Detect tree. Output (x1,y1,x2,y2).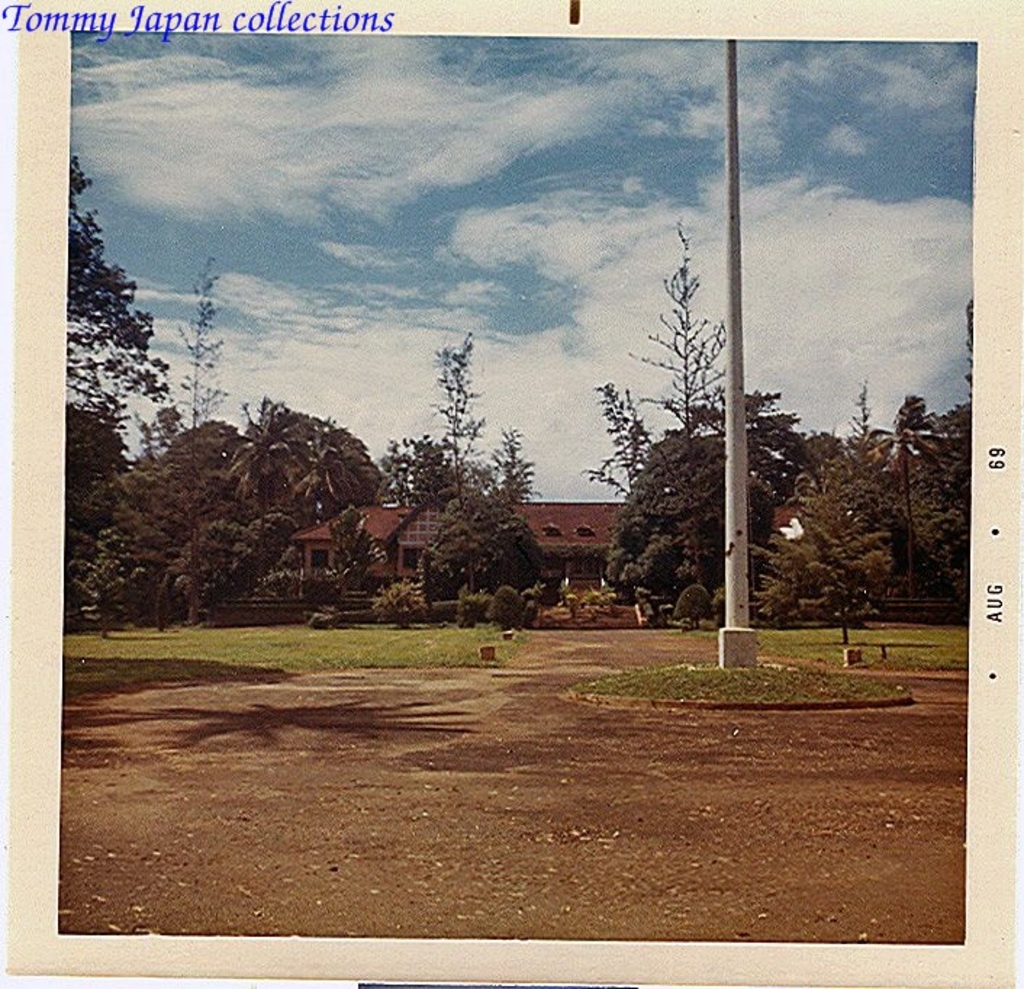
(918,291,976,626).
